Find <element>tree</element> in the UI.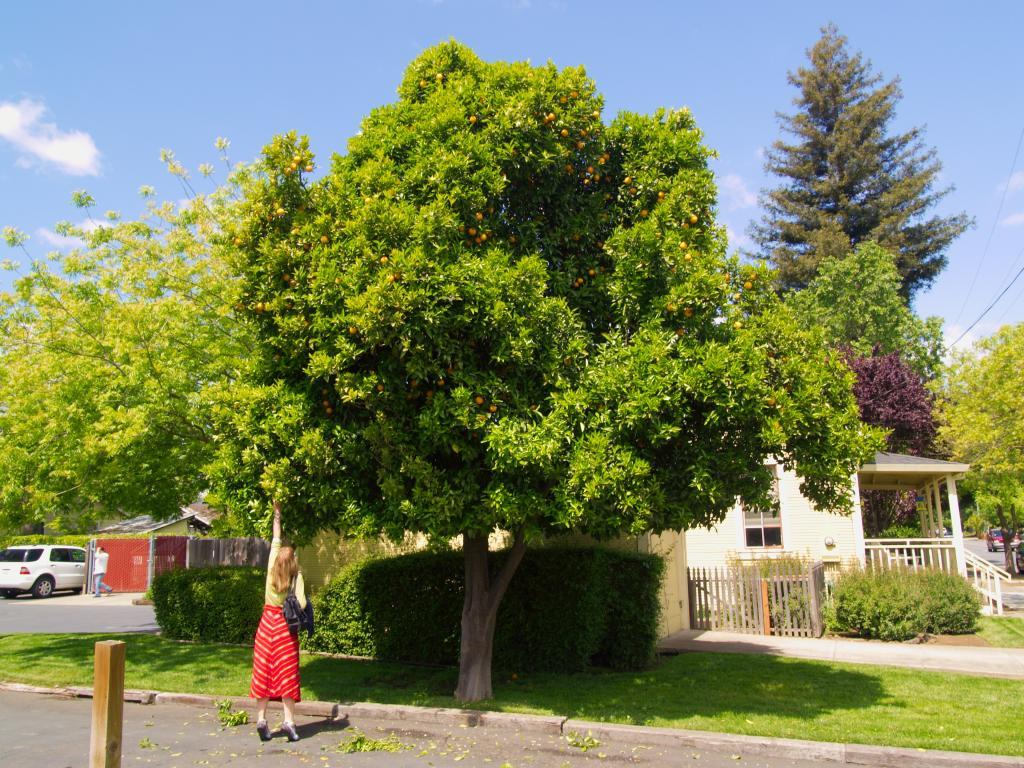
UI element at BBox(202, 28, 890, 717).
